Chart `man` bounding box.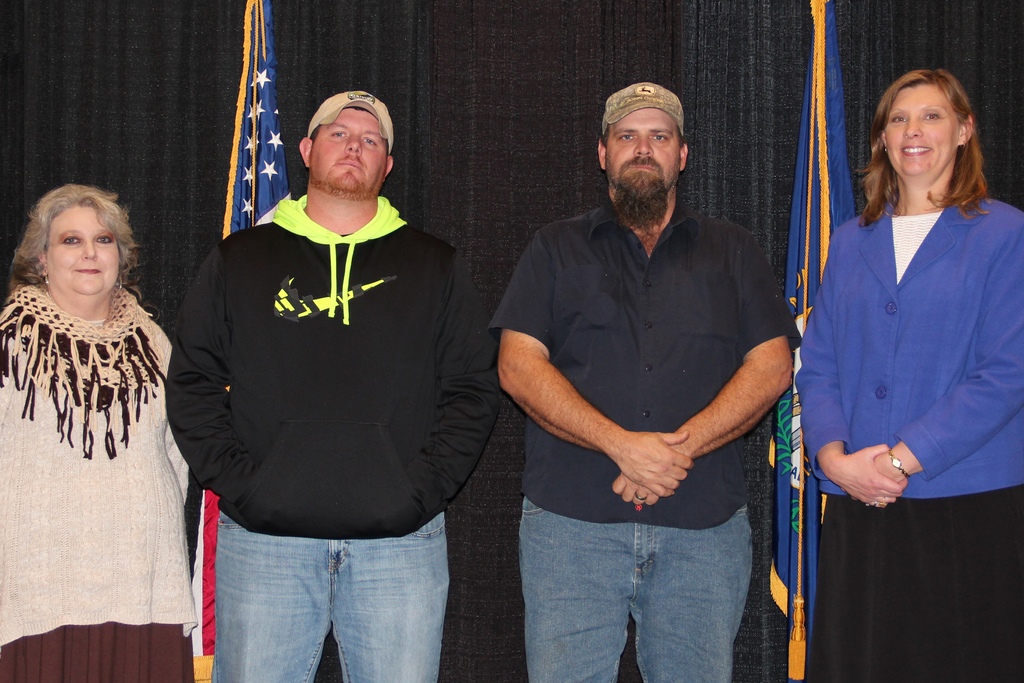
Charted: 163,86,506,682.
